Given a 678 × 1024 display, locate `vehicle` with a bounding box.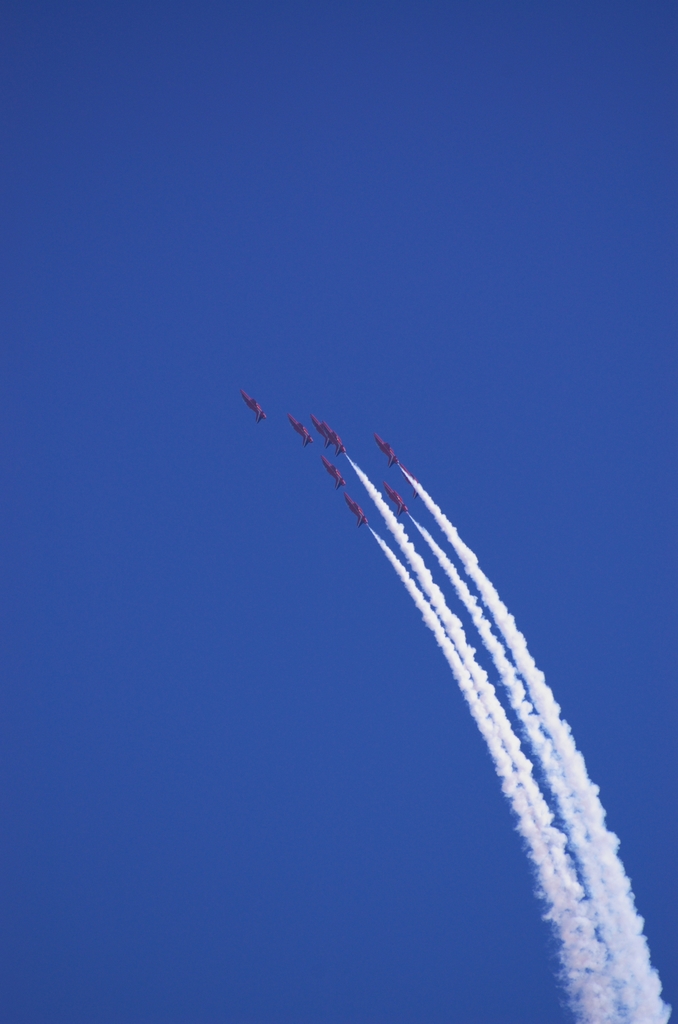
Located: [313,412,339,449].
